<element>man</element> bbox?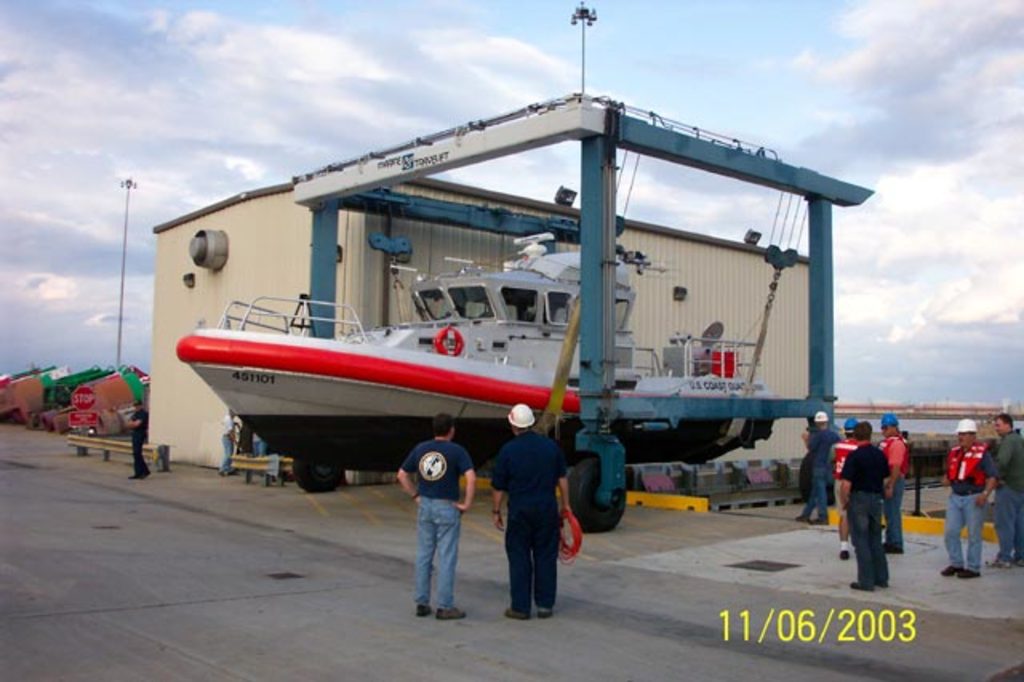
left=125, top=394, right=152, bottom=487
